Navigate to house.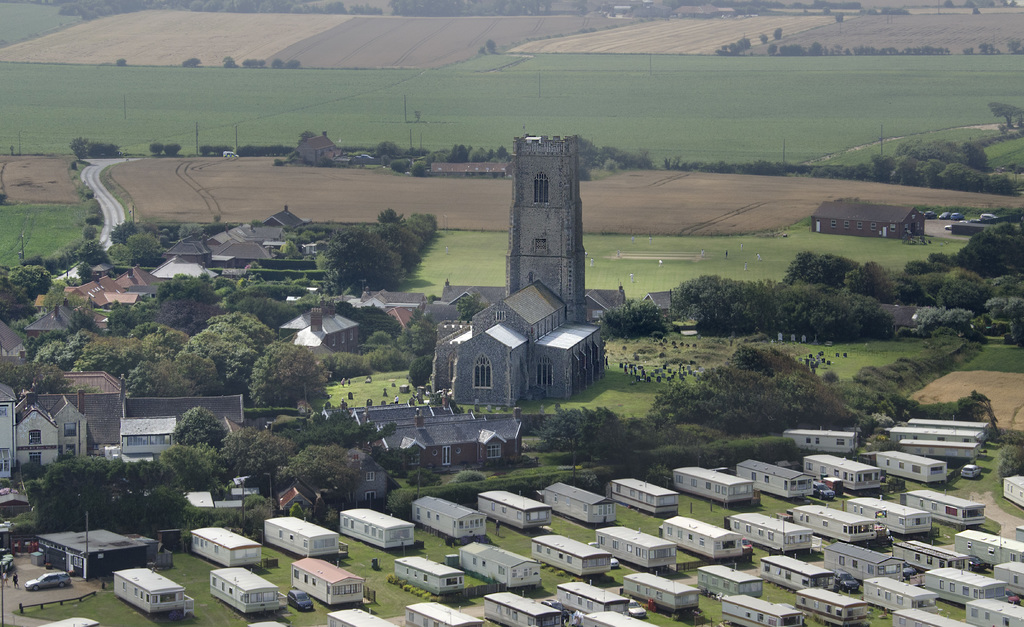
Navigation target: [left=486, top=587, right=561, bottom=626].
